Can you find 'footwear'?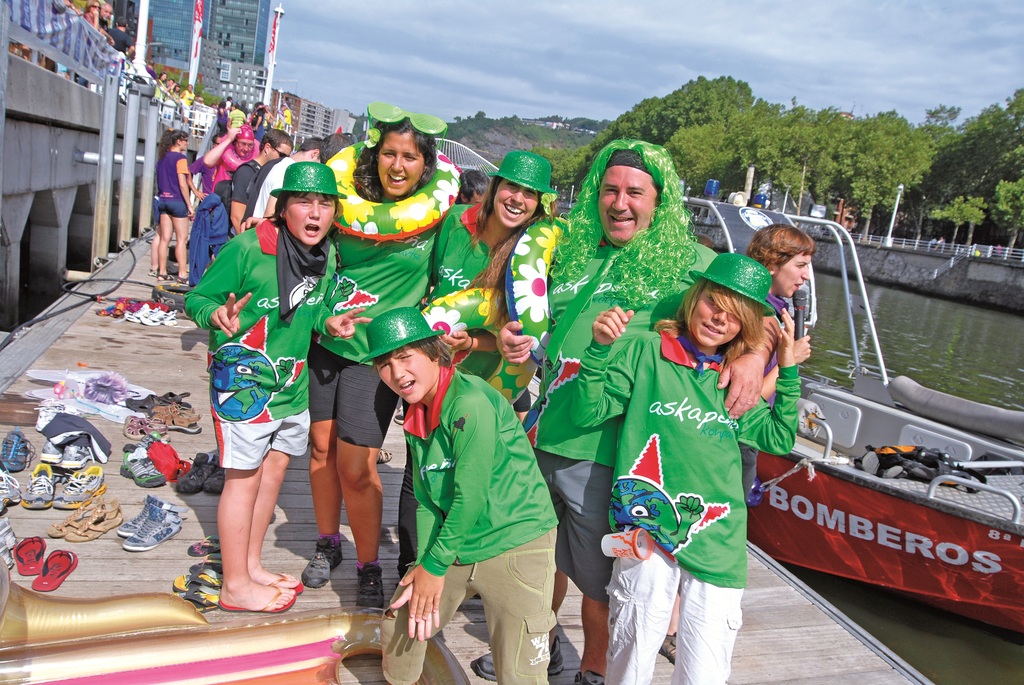
Yes, bounding box: 295 538 345 586.
